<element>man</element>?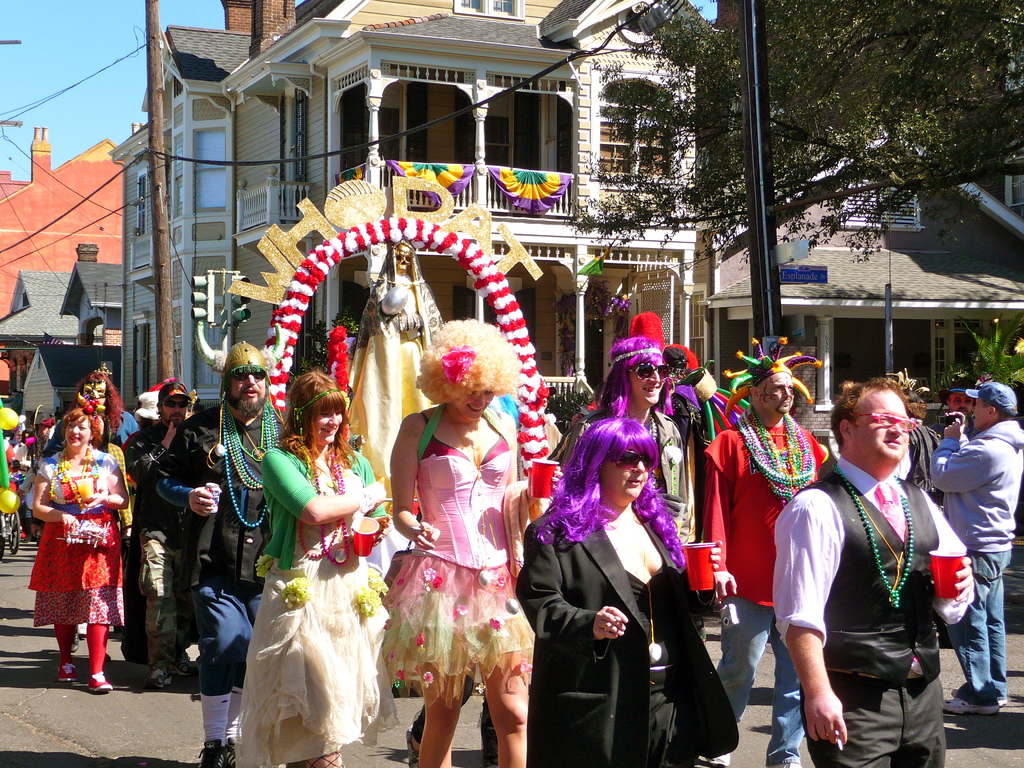
(710, 335, 837, 767)
